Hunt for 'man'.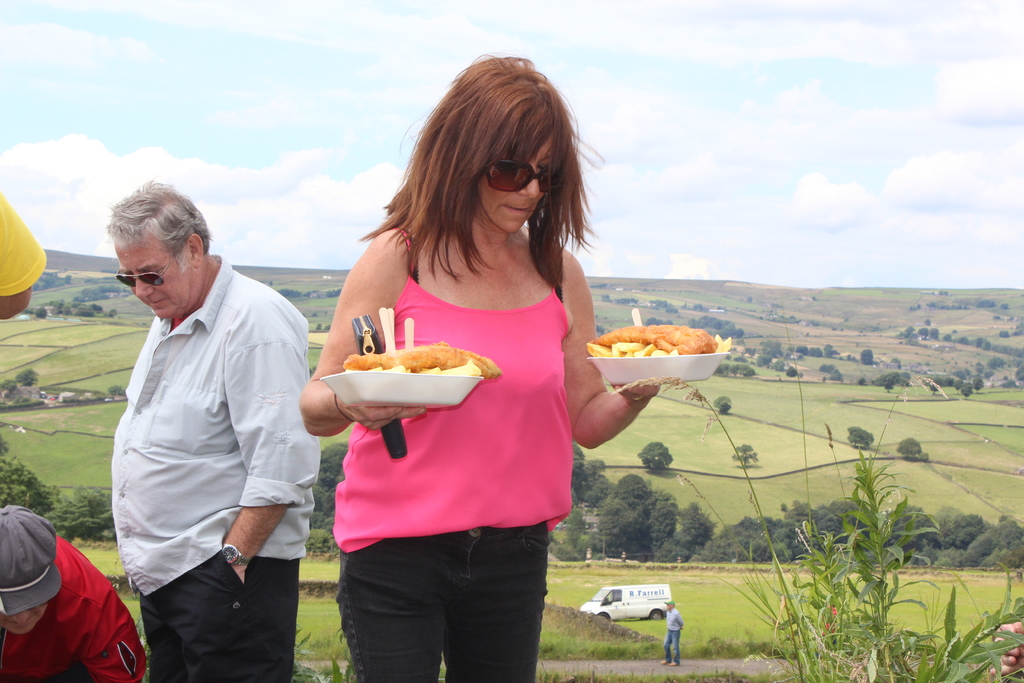
Hunted down at region(99, 171, 307, 682).
